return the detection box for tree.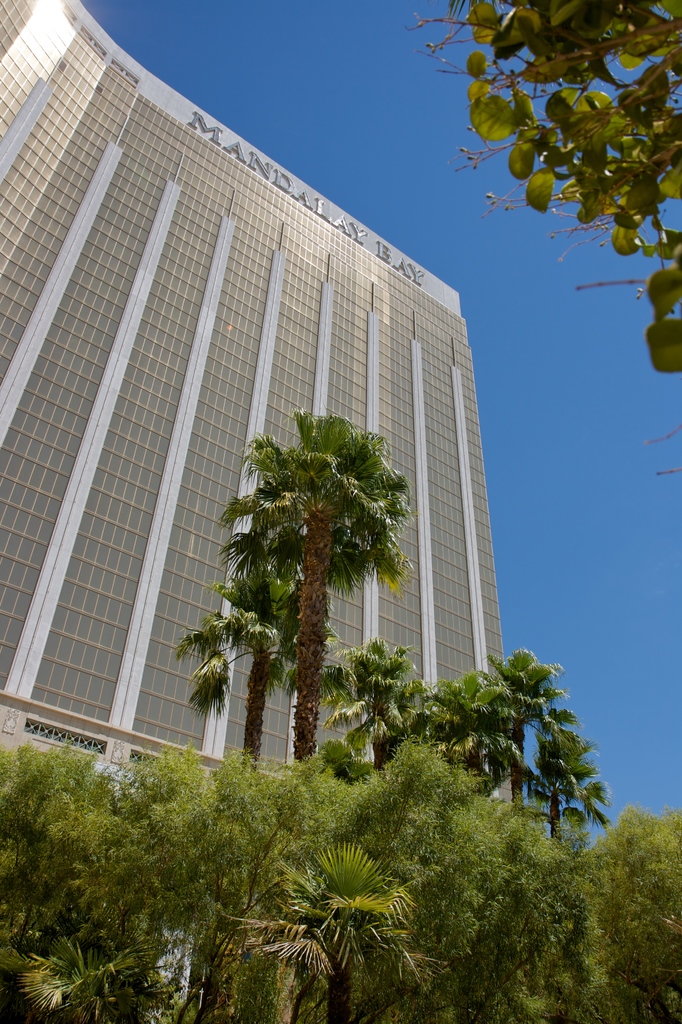
x1=215, y1=389, x2=418, y2=788.
